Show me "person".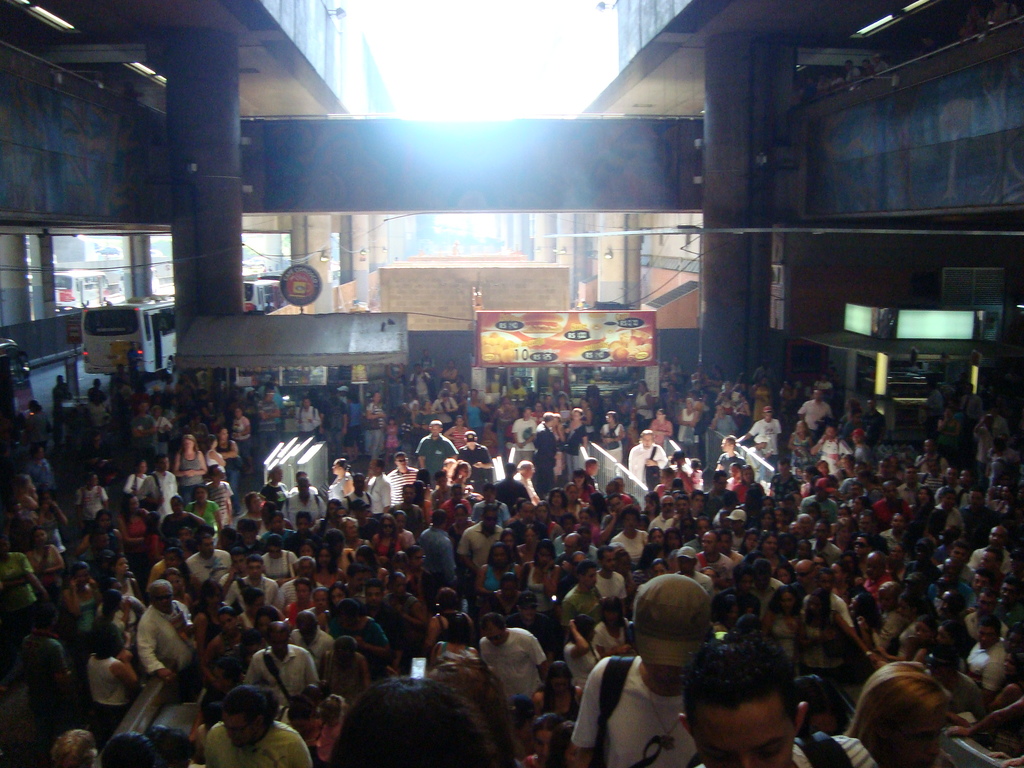
"person" is here: bbox=(575, 389, 604, 435).
